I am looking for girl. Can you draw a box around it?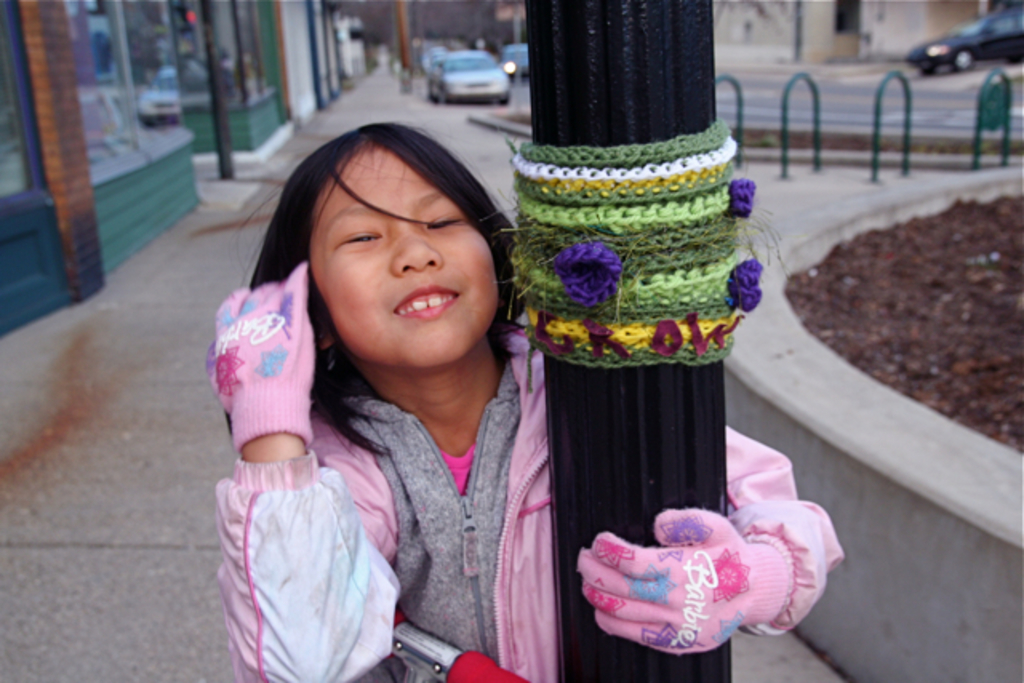
Sure, the bounding box is locate(205, 117, 846, 681).
